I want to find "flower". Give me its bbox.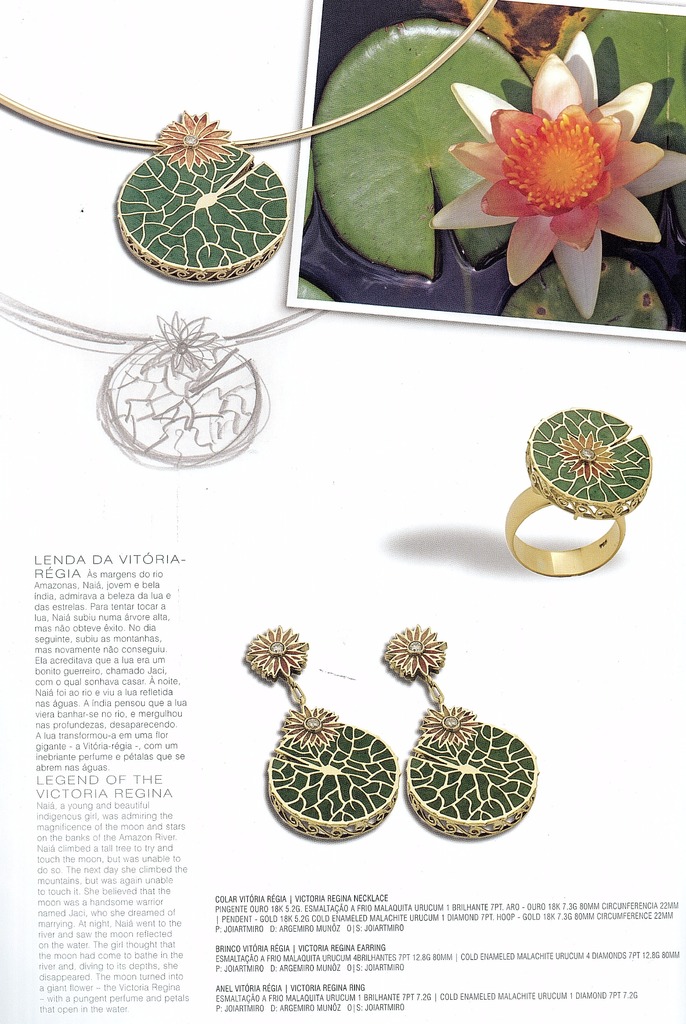
left=457, top=41, right=666, bottom=275.
